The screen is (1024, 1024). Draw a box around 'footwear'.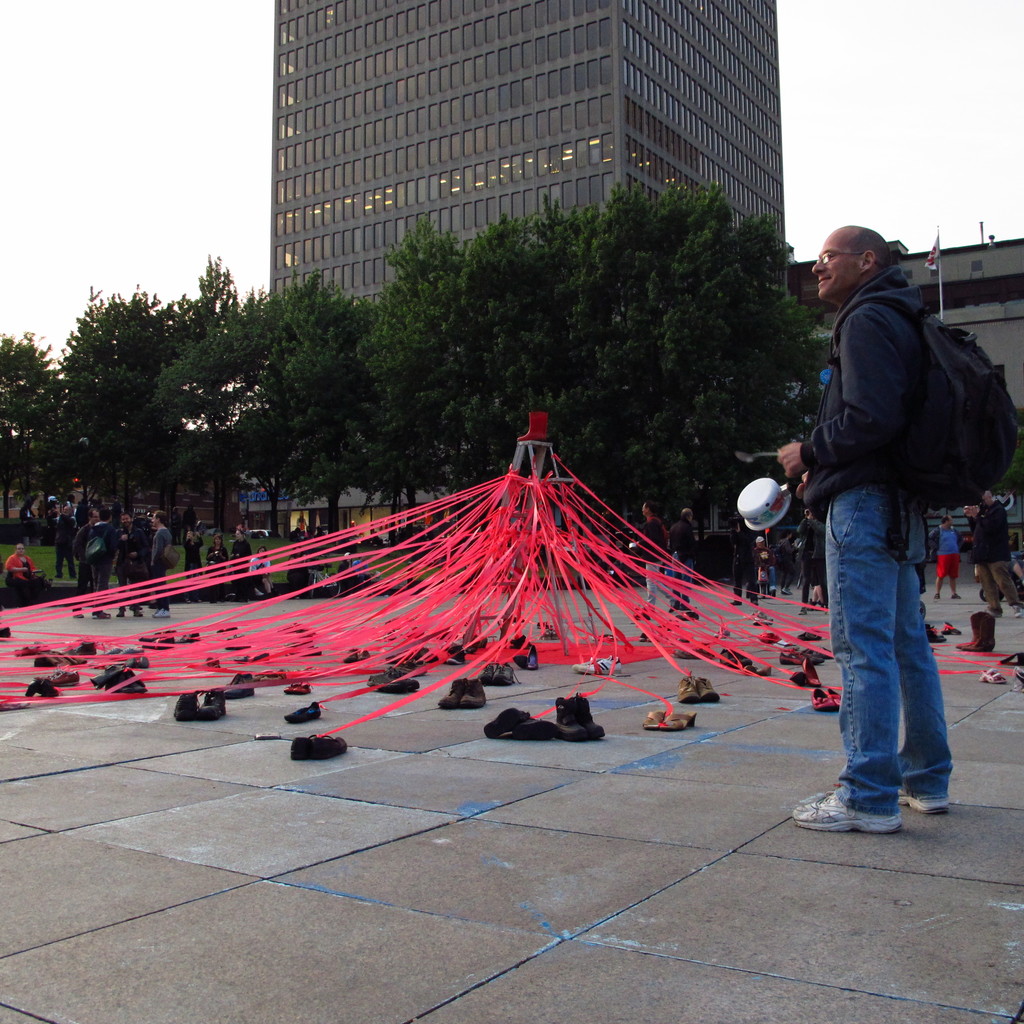
pyautogui.locateOnScreen(669, 707, 702, 732).
